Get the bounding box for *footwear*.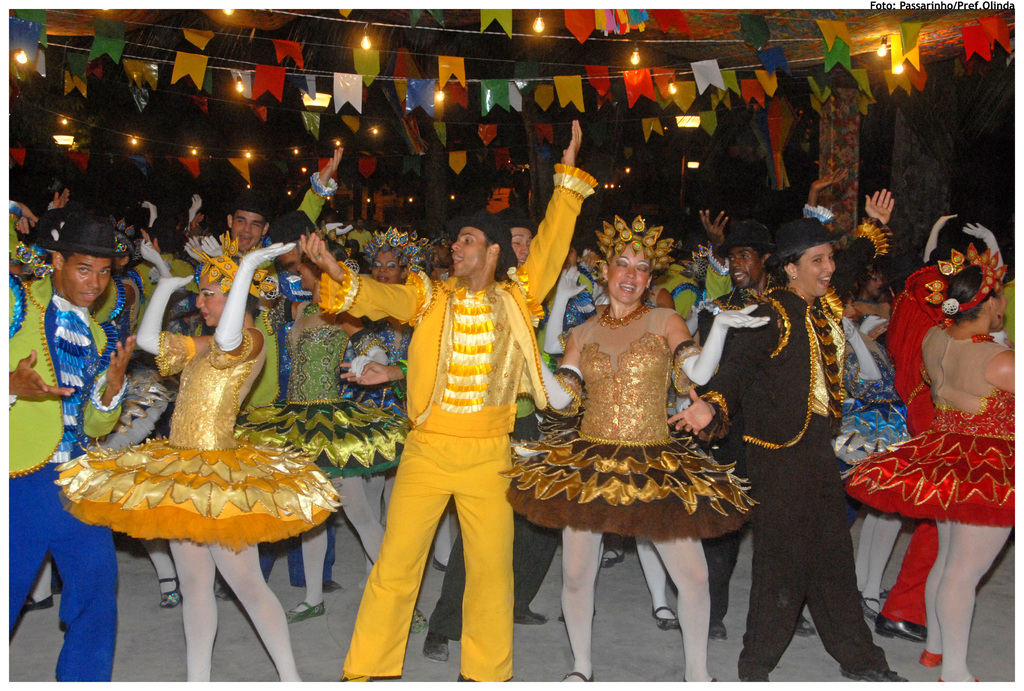
locate(652, 604, 676, 629).
